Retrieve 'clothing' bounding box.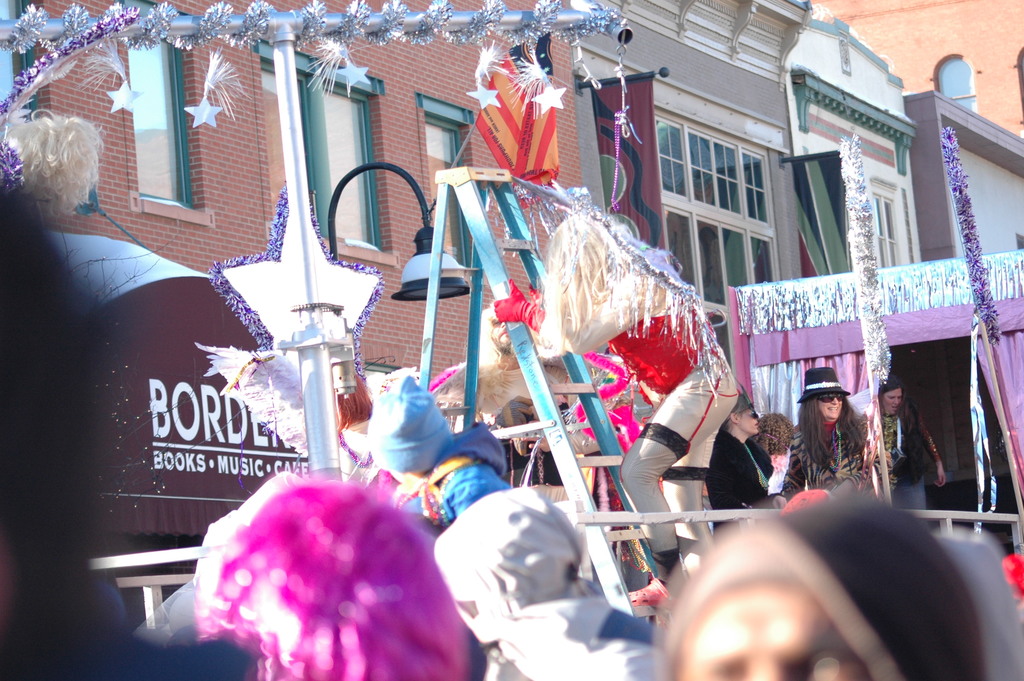
Bounding box: (x1=660, y1=491, x2=977, y2=680).
